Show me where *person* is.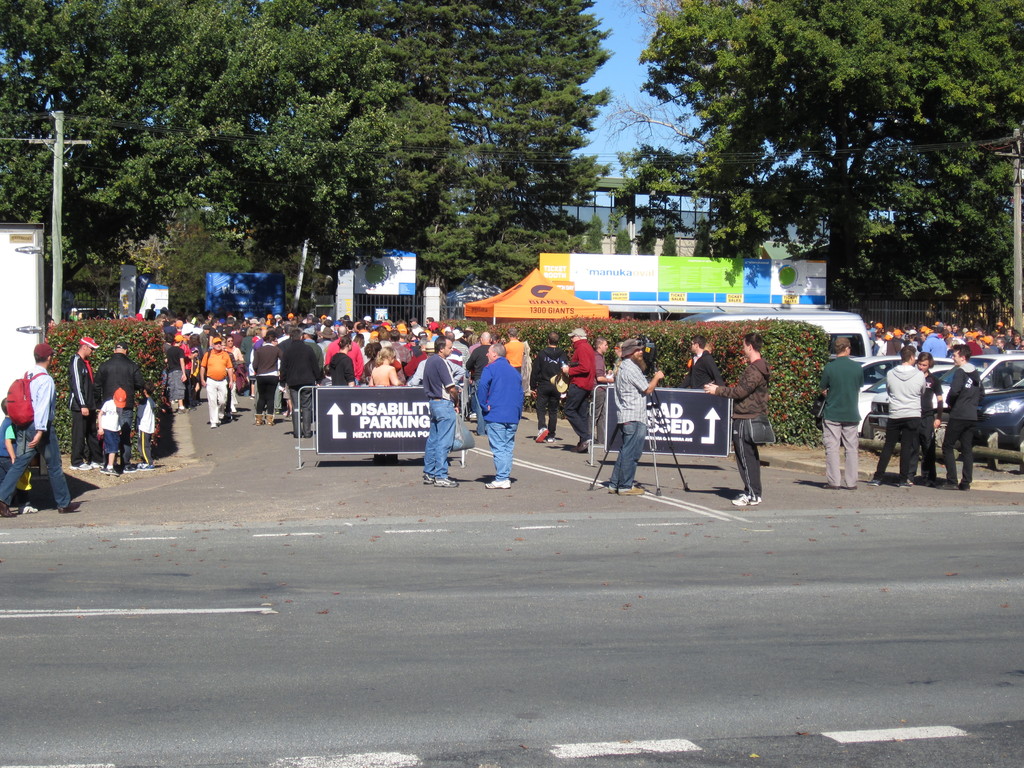
*person* is at bbox=[593, 333, 615, 396].
